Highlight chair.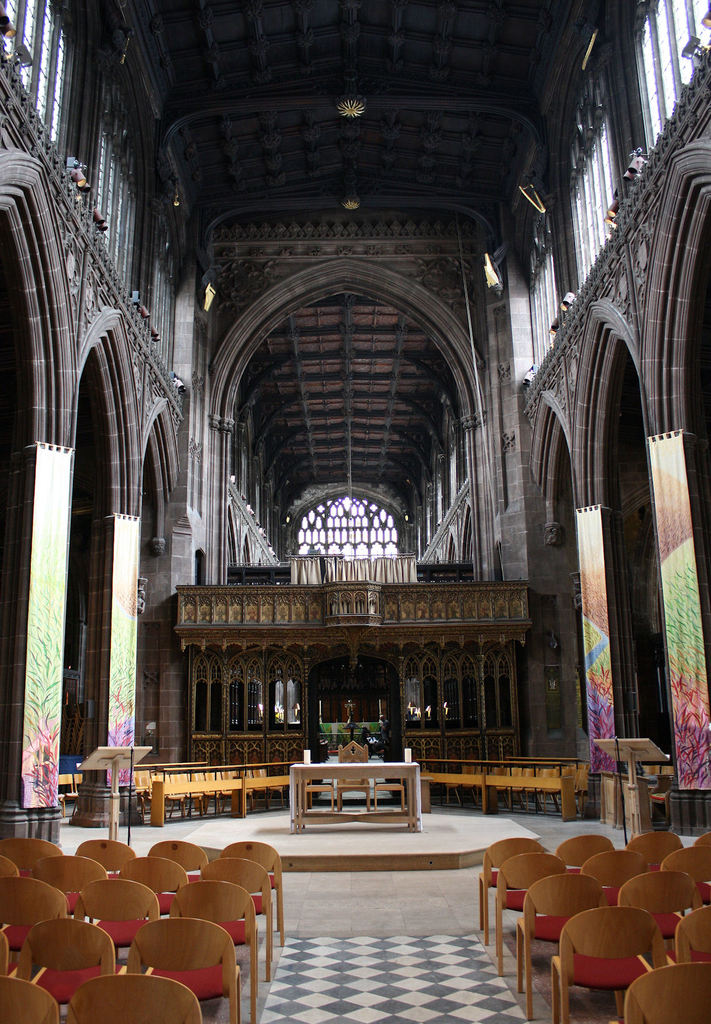
Highlighted region: locate(0, 879, 69, 924).
